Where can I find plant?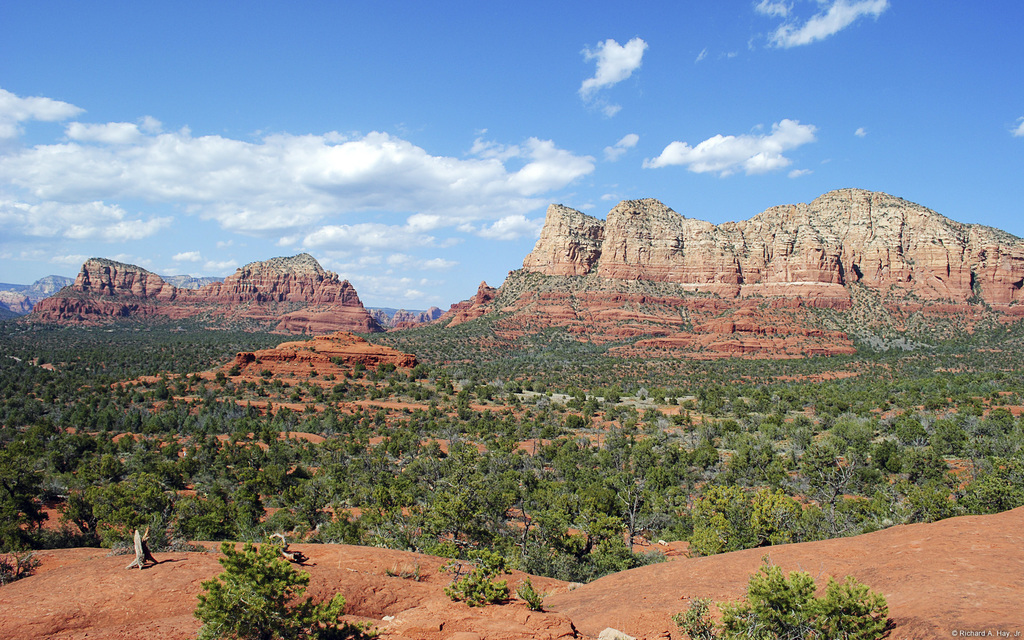
You can find it at bbox=[660, 557, 897, 639].
